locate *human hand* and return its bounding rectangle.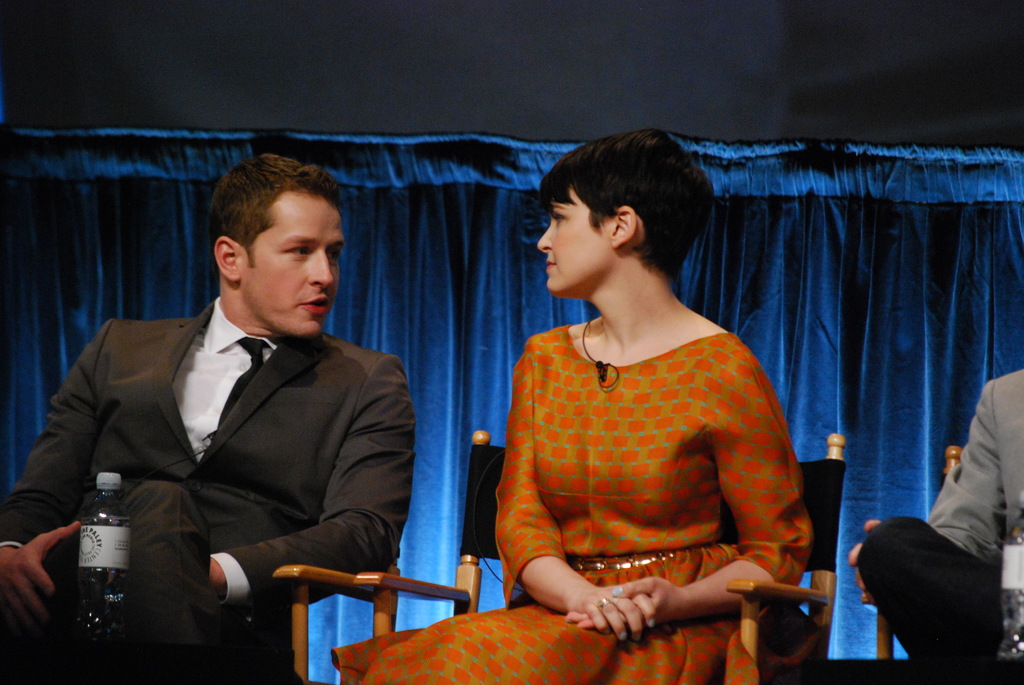
566, 576, 680, 633.
